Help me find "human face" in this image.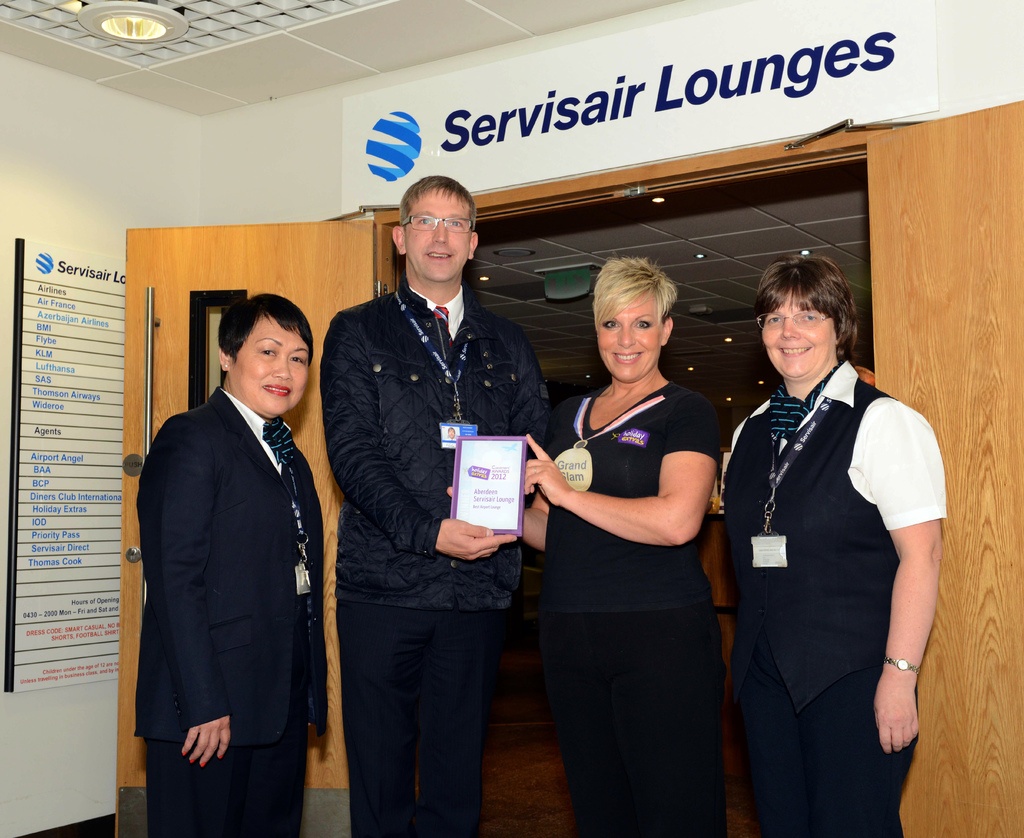
Found it: 758,294,832,379.
